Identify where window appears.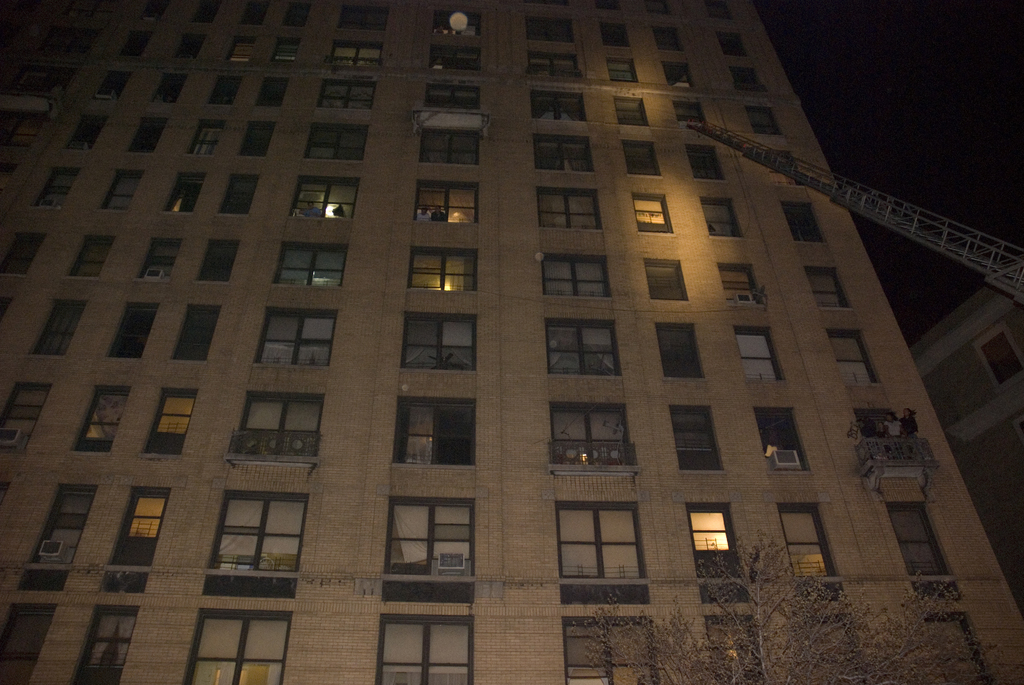
Appears at {"left": 392, "top": 409, "right": 480, "bottom": 468}.
